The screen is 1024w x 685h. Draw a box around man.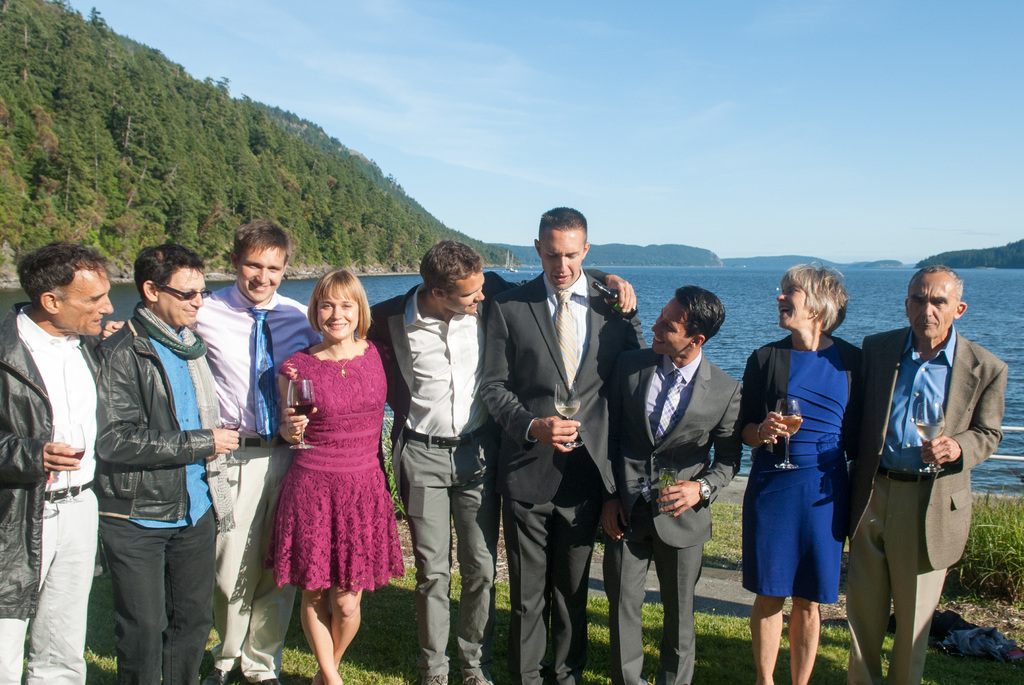
(left=99, top=216, right=326, bottom=684).
